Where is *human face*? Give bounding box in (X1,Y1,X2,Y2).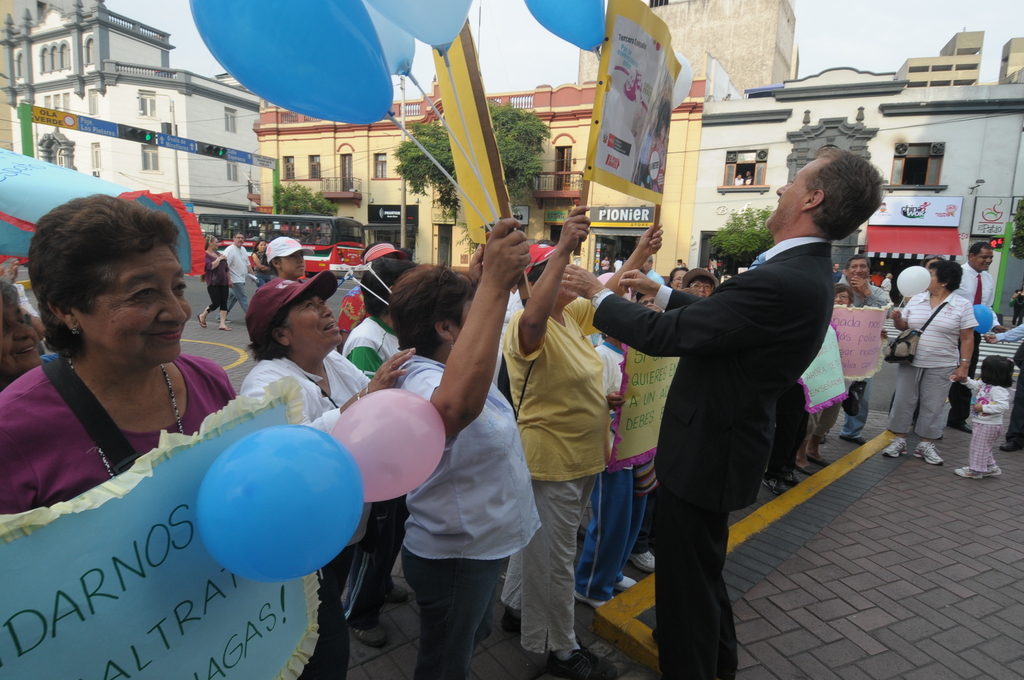
(287,295,343,350).
